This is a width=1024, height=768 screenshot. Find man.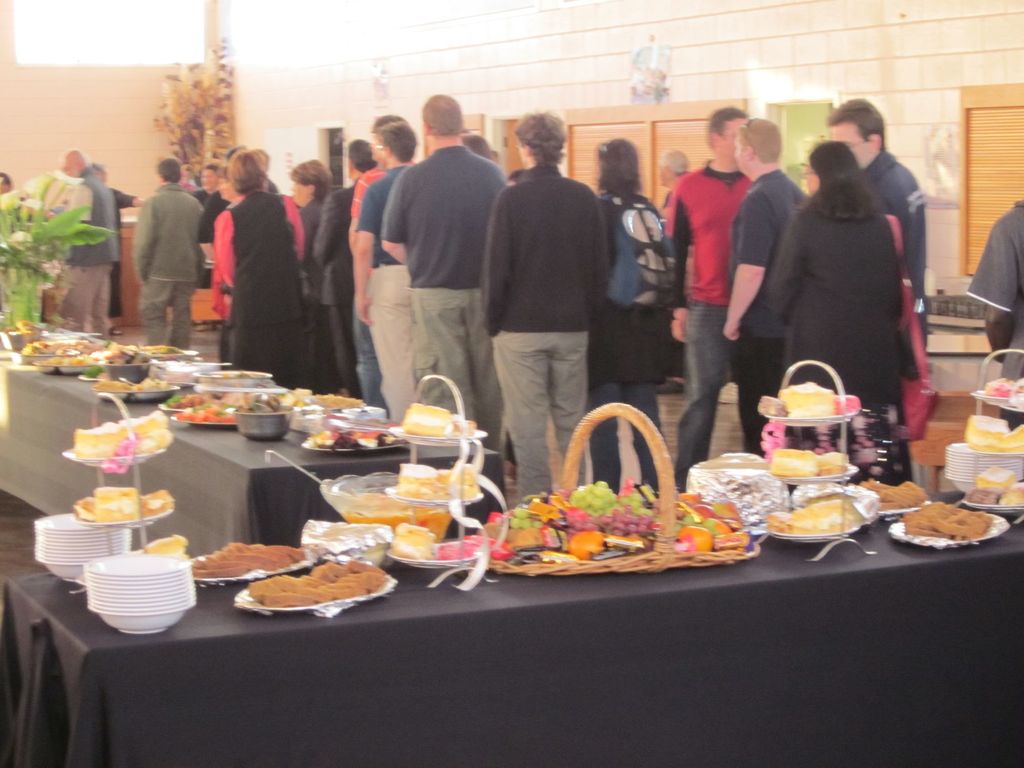
Bounding box: box=[60, 150, 122, 344].
